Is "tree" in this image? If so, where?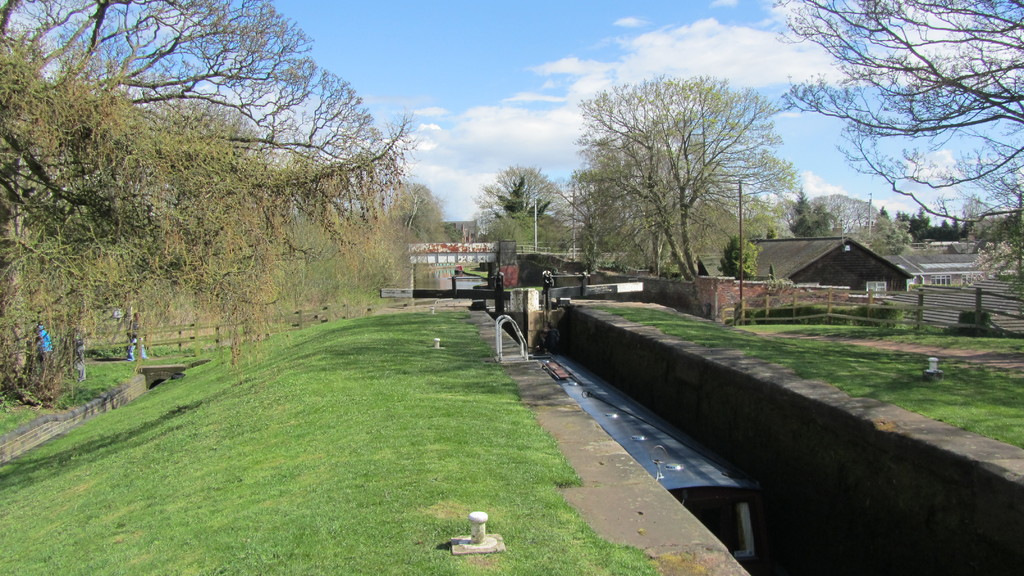
Yes, at (1,0,449,424).
